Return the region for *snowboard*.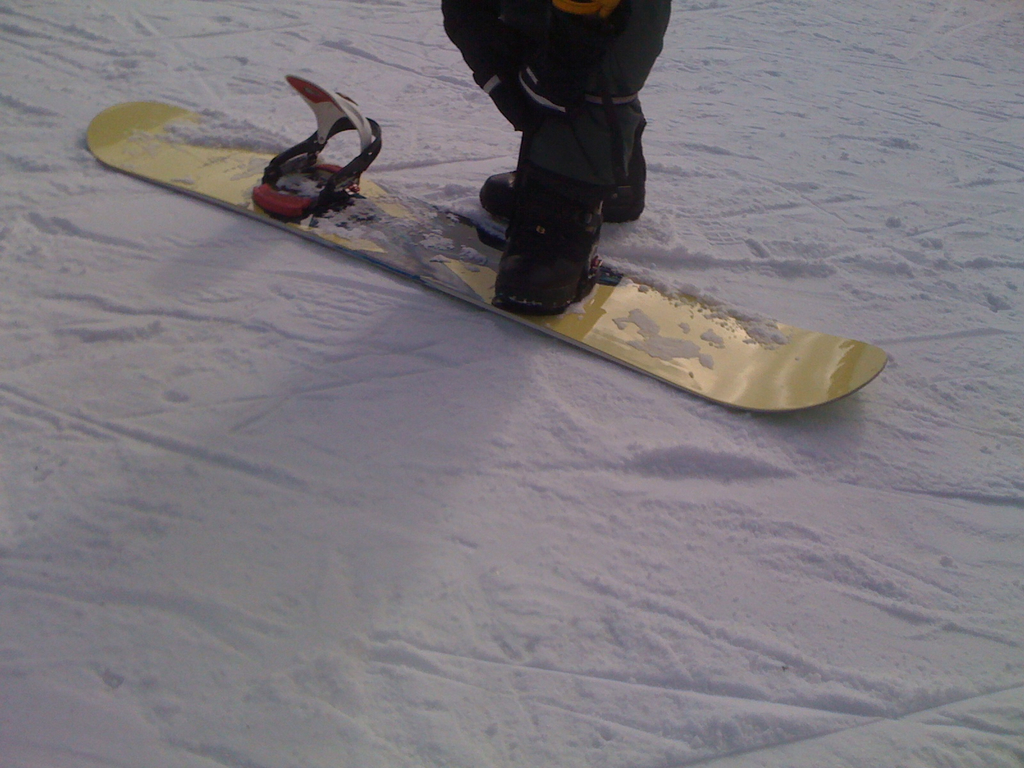
<region>77, 91, 900, 423</region>.
